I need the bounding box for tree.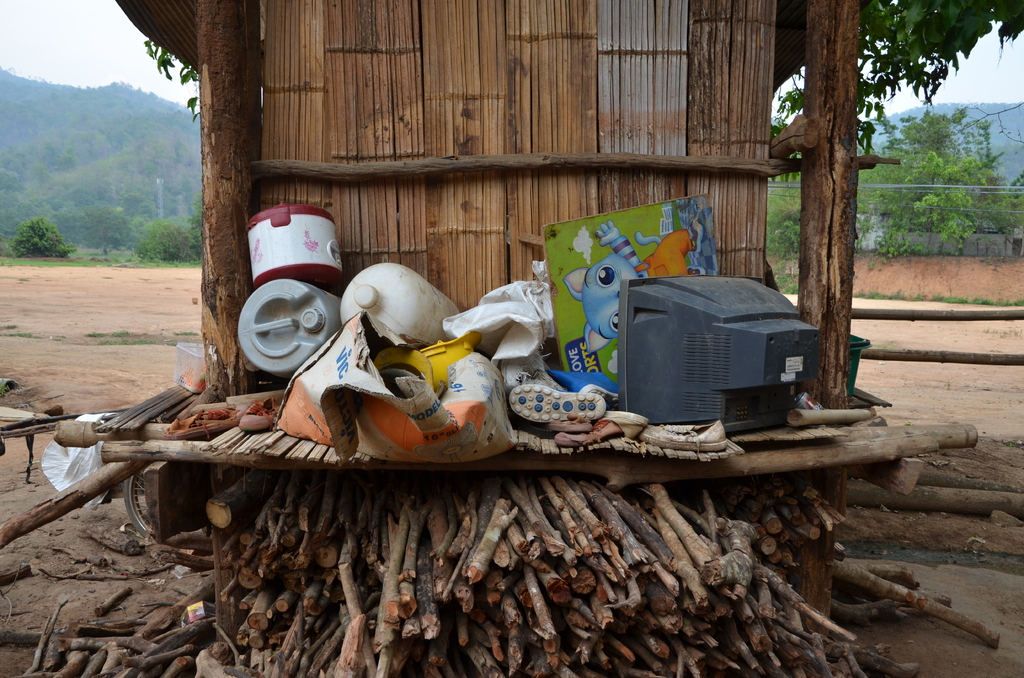
Here it is: [1005, 170, 1023, 239].
